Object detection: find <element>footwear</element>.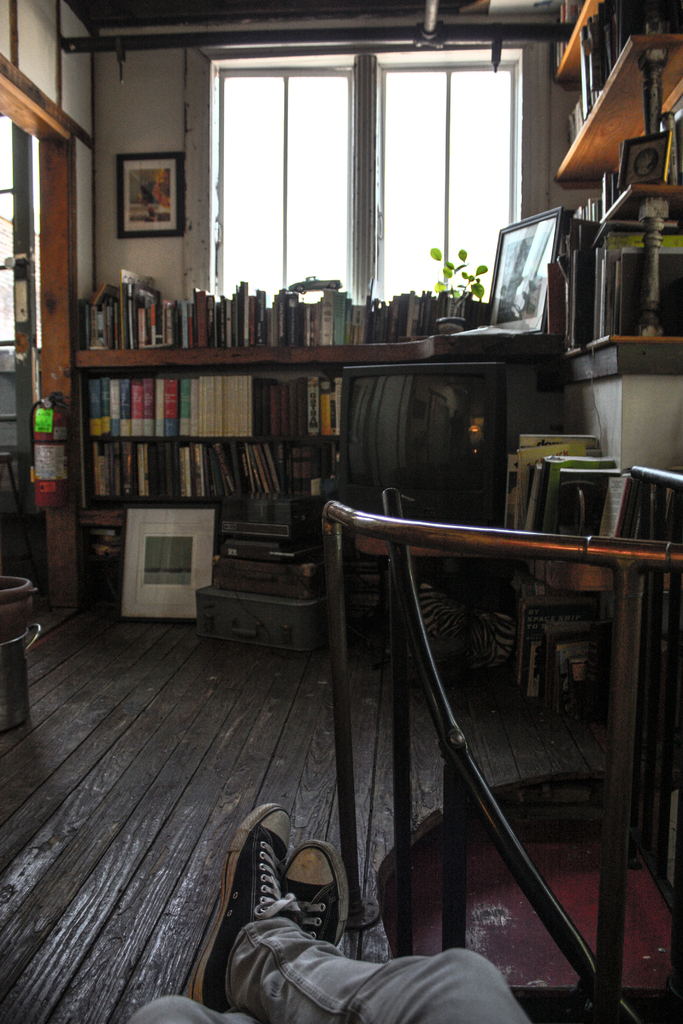
275/841/356/951.
